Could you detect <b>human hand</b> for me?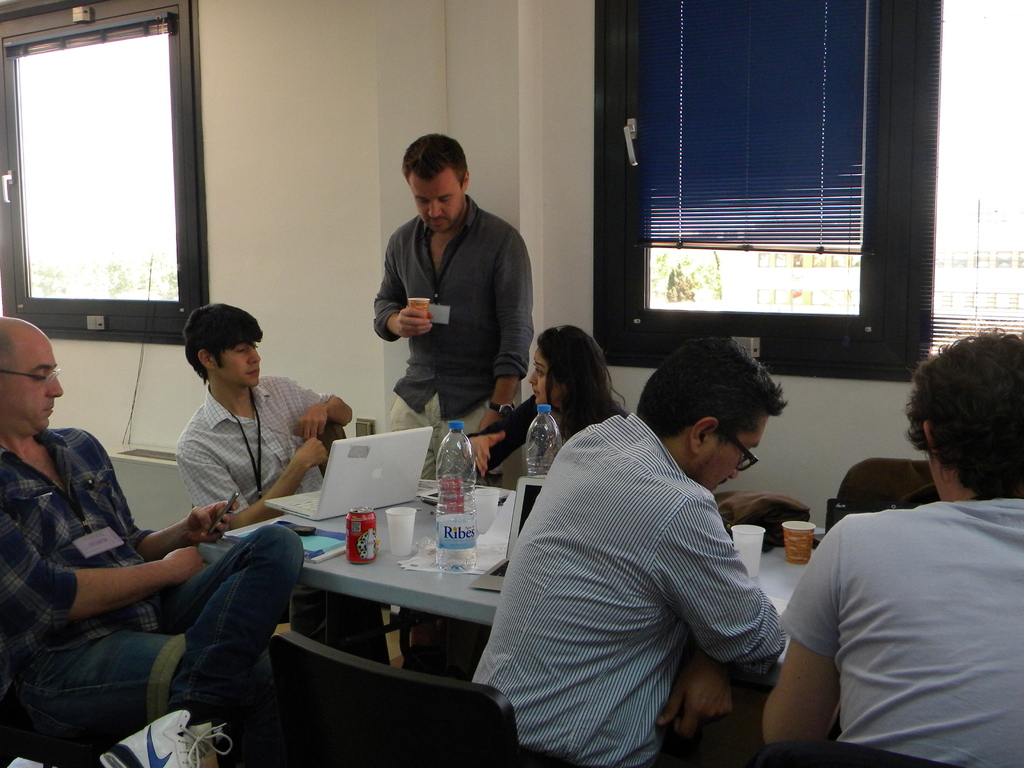
Detection result: bbox=(164, 540, 210, 586).
